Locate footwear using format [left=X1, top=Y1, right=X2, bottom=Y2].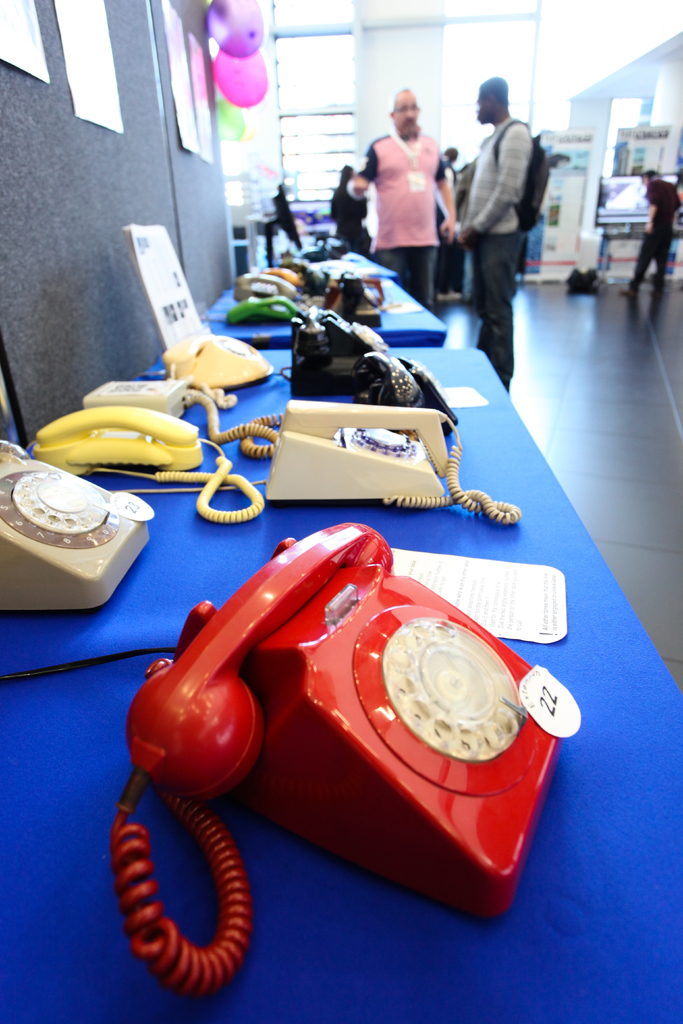
[left=492, top=364, right=516, bottom=397].
